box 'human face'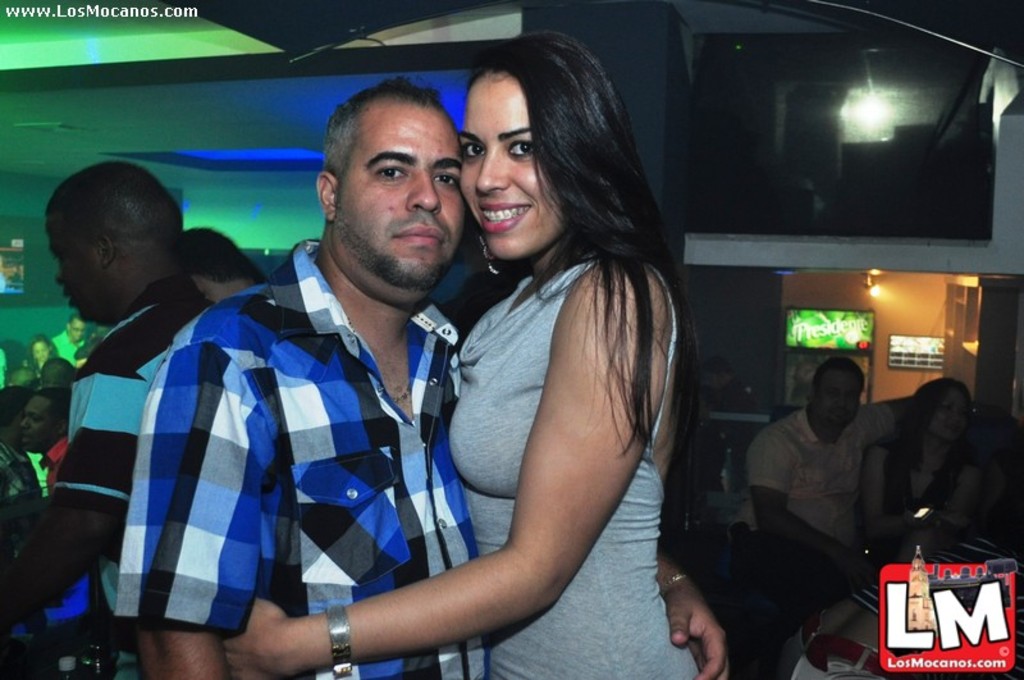
{"left": 937, "top": 388, "right": 963, "bottom": 437}
